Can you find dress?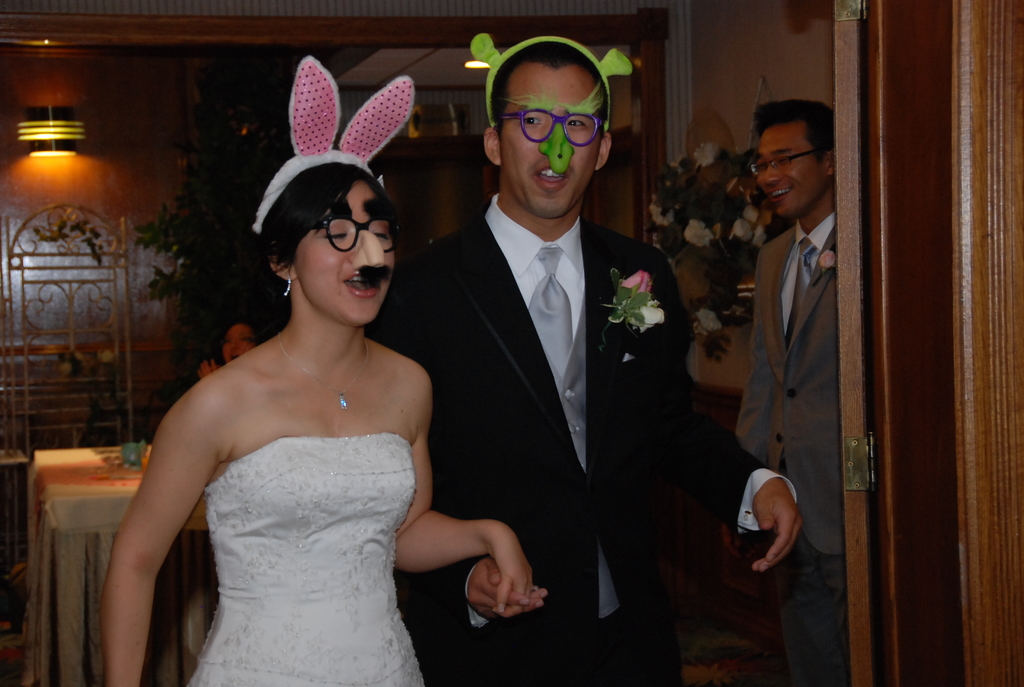
Yes, bounding box: [x1=188, y1=434, x2=424, y2=686].
